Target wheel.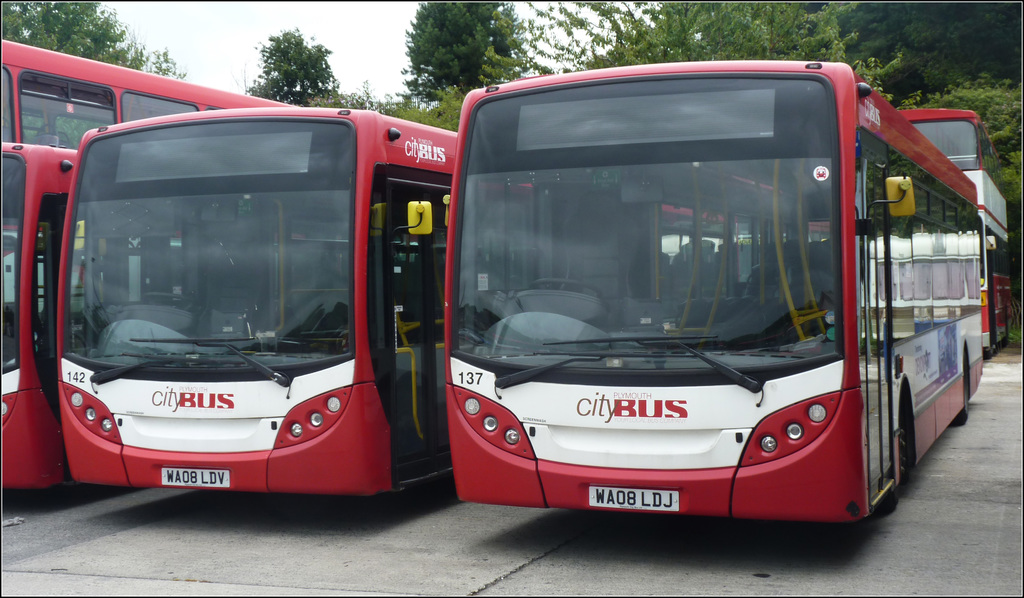
Target region: 145, 288, 193, 303.
